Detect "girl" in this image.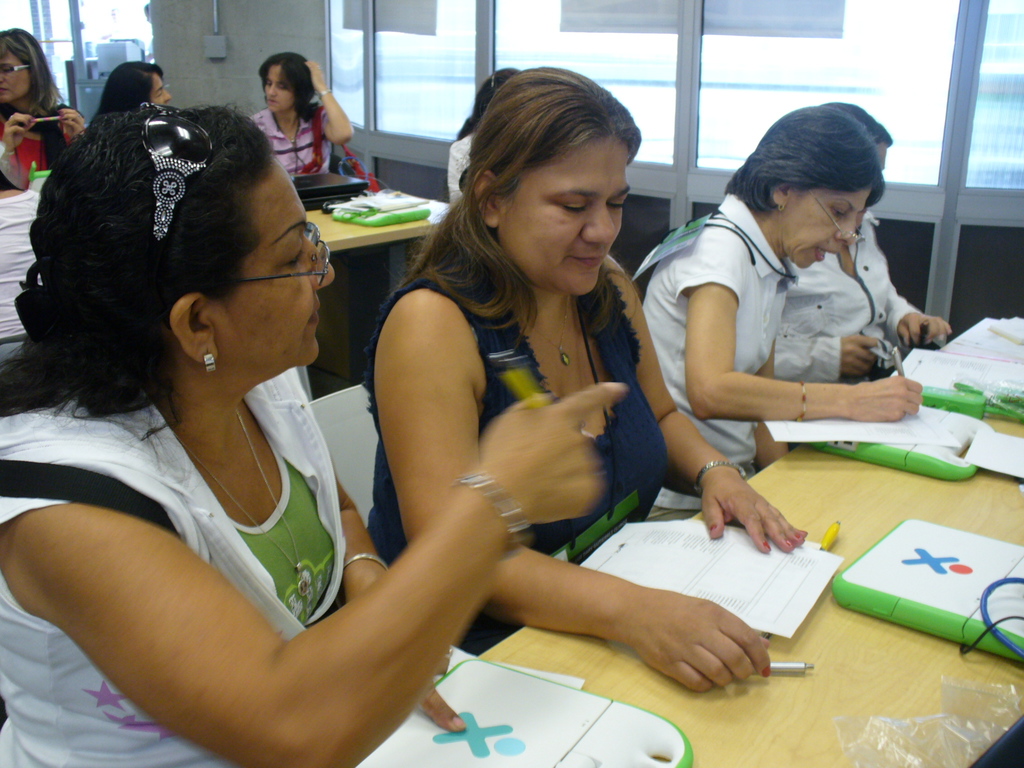
Detection: <box>768,90,969,397</box>.
